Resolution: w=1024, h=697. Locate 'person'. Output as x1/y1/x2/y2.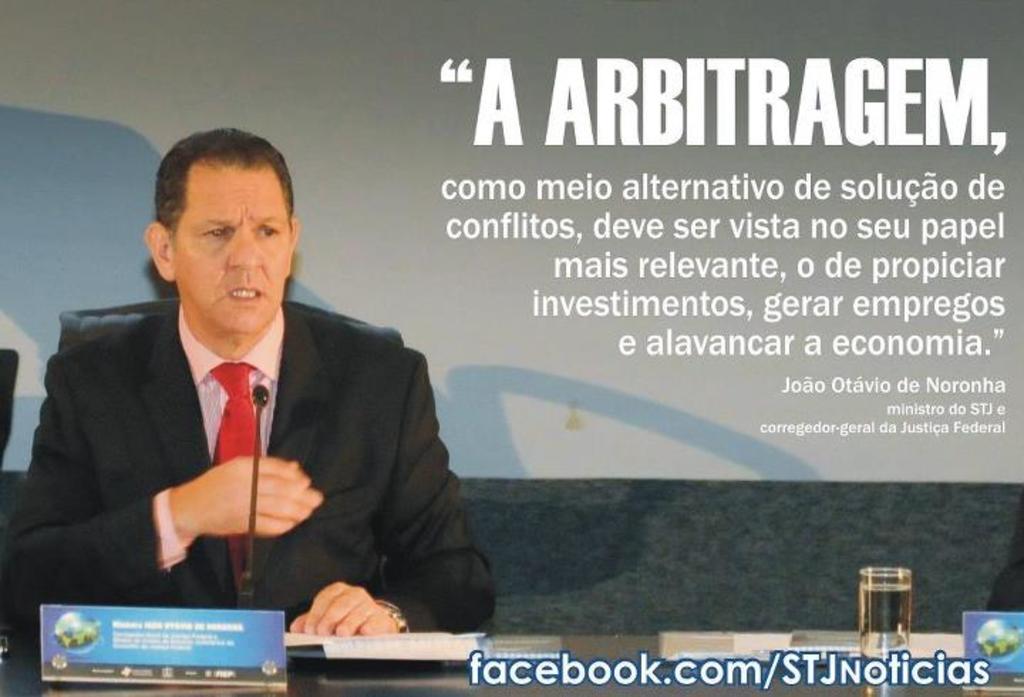
34/151/465/653.
